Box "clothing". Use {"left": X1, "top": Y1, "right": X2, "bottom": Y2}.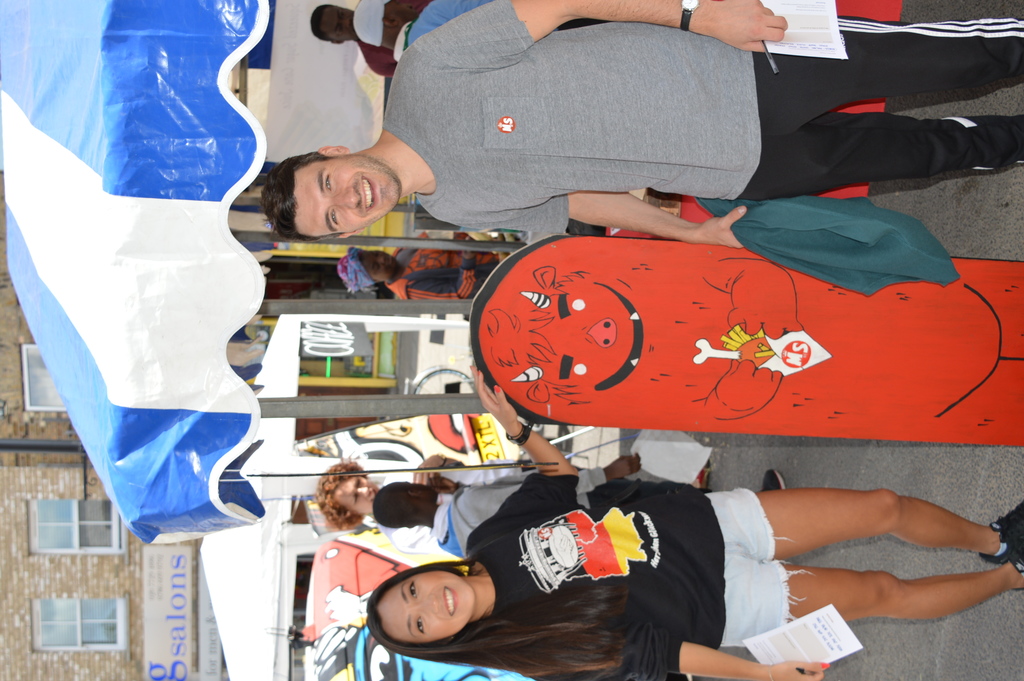
{"left": 378, "top": 0, "right": 1023, "bottom": 243}.
